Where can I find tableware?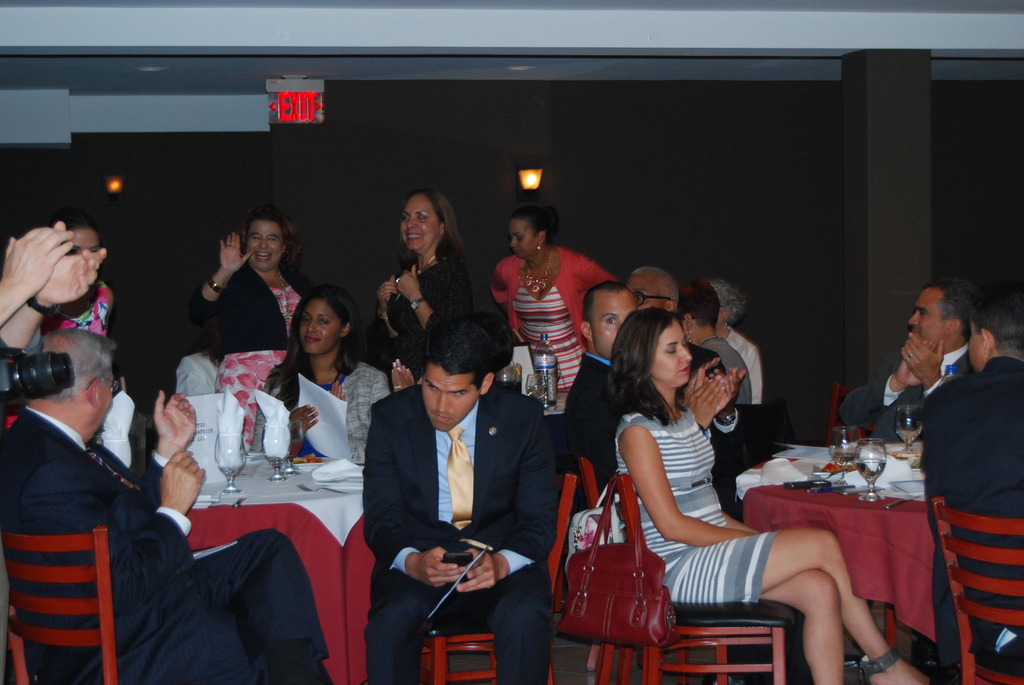
You can find it at 296 478 349 500.
